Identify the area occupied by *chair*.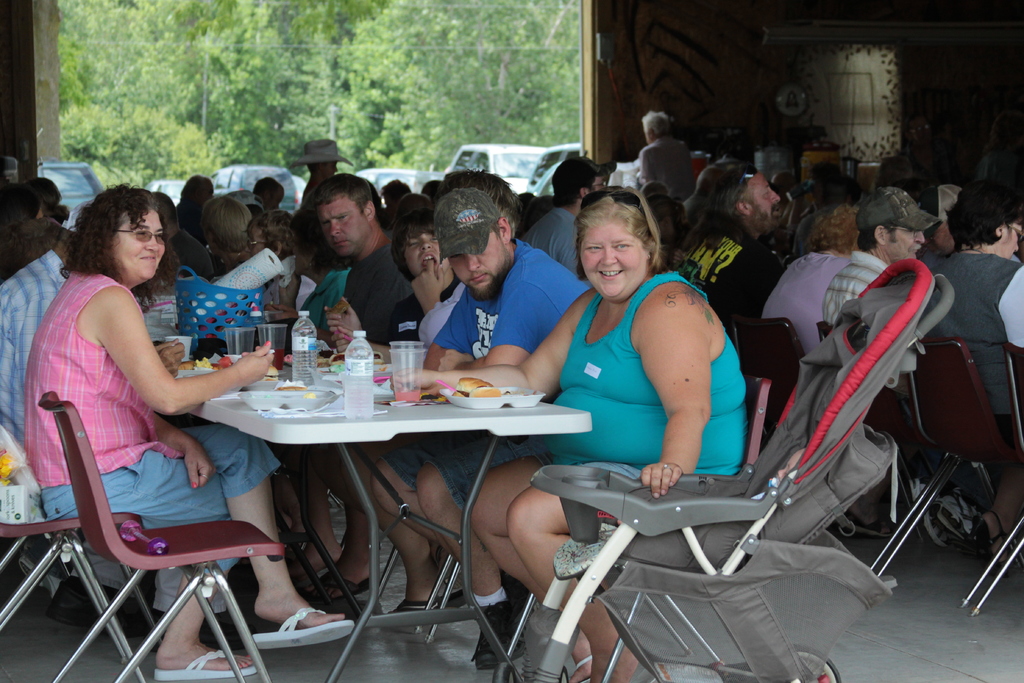
Area: <bbox>735, 318, 812, 436</bbox>.
